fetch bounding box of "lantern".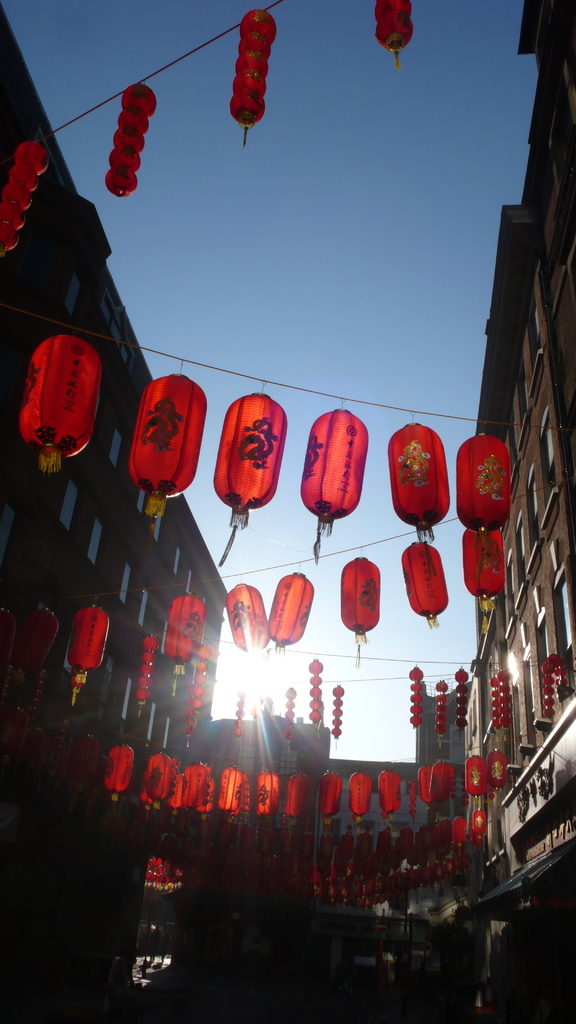
Bbox: rect(227, 582, 267, 653).
